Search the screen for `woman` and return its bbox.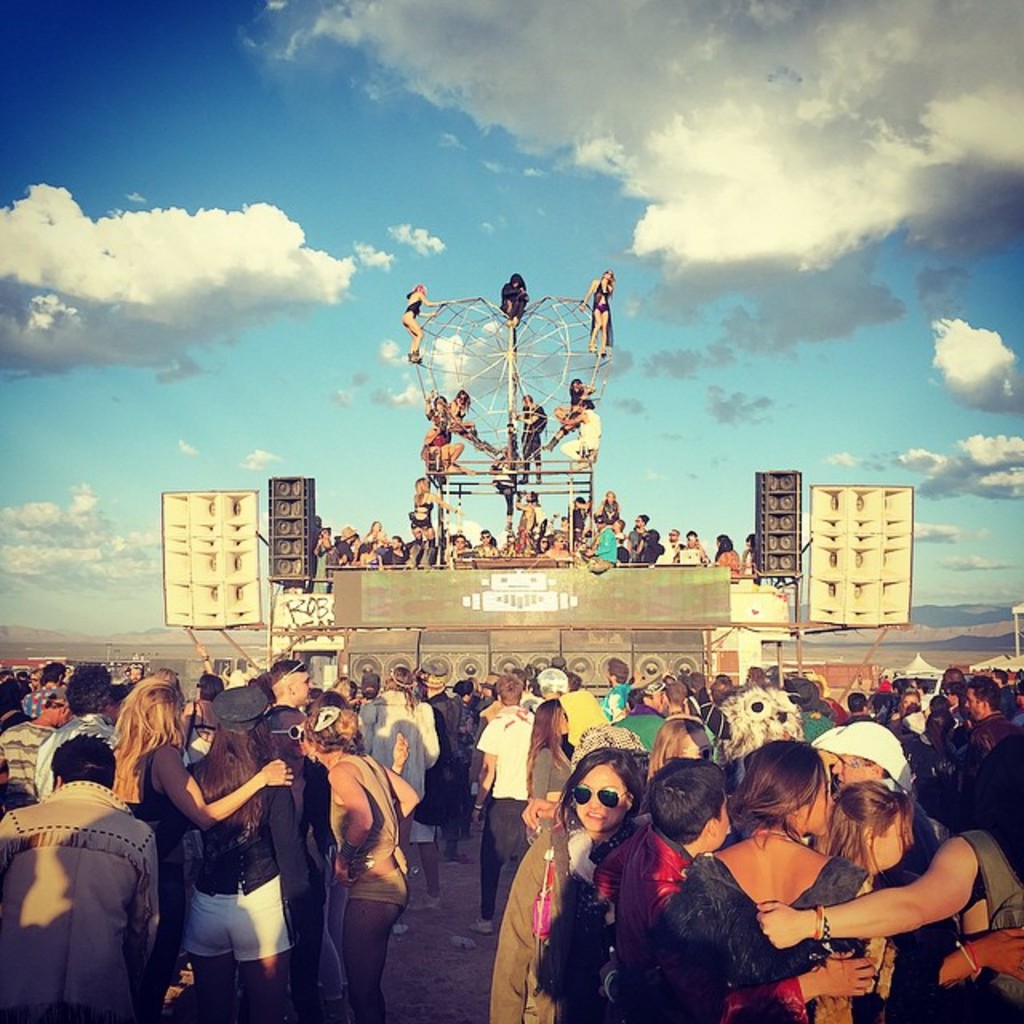
Found: [x1=523, y1=693, x2=571, y2=838].
